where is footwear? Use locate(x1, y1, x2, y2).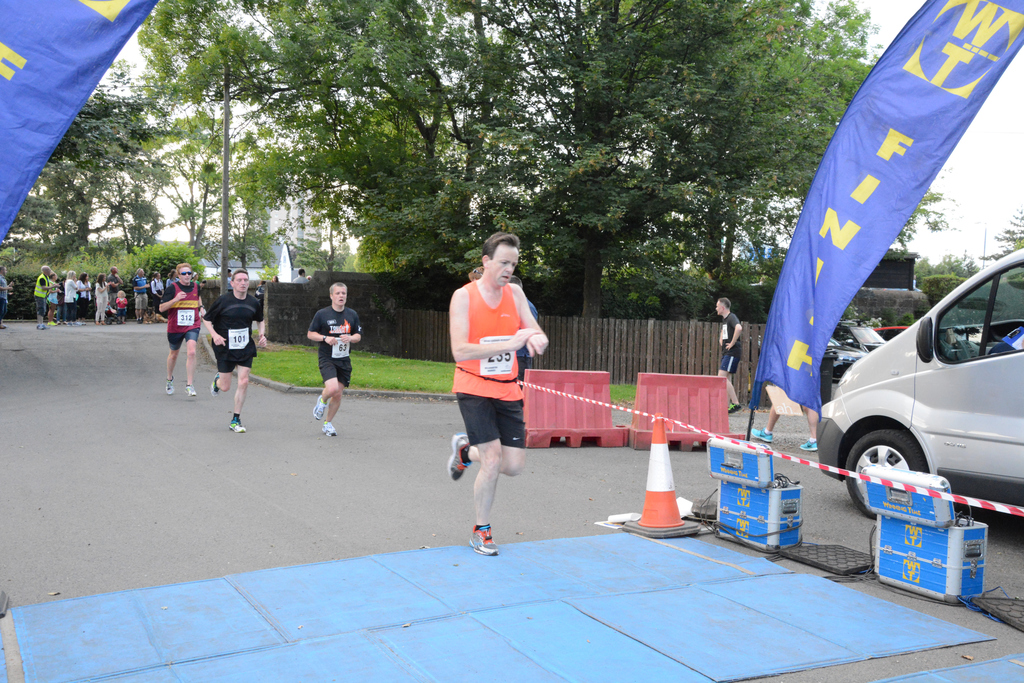
locate(38, 322, 42, 331).
